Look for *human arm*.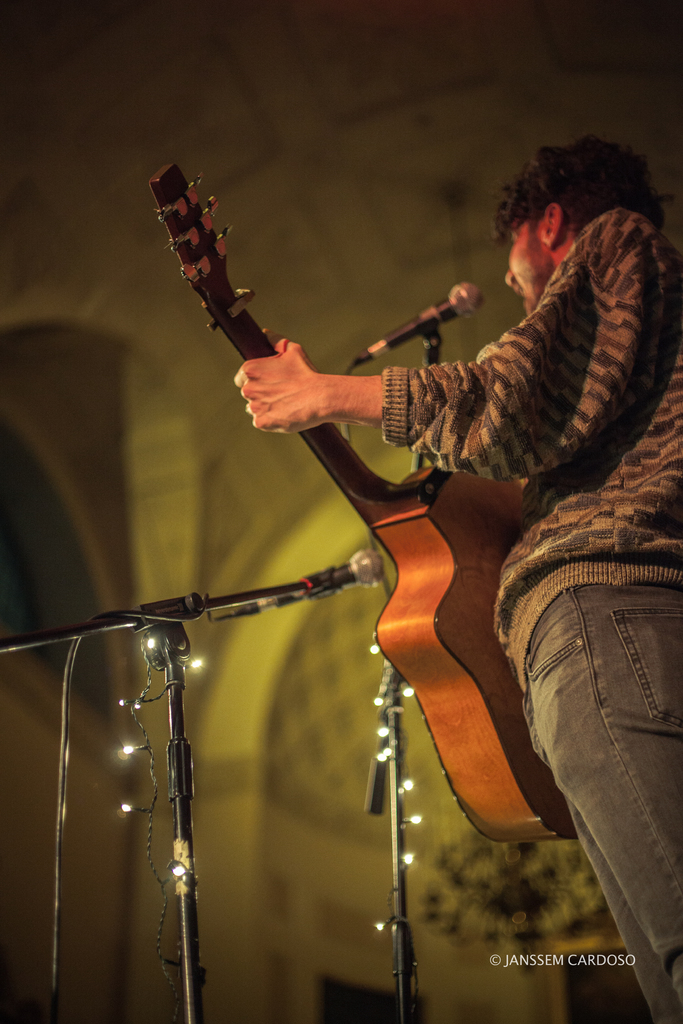
Found: crop(232, 344, 384, 431).
